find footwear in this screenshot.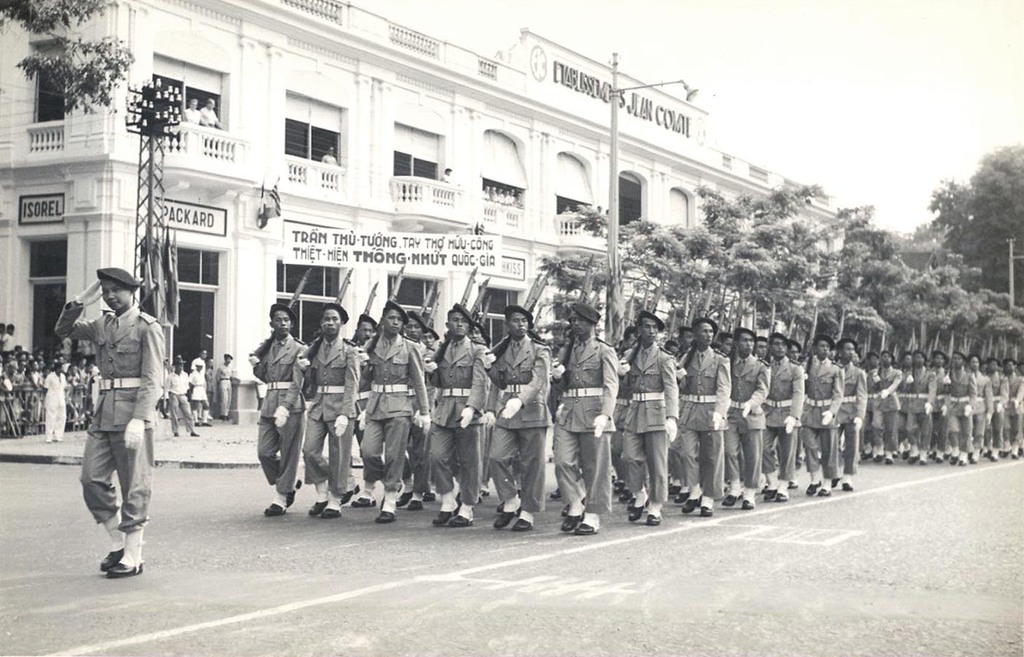
The bounding box for footwear is 98/545/127/573.
